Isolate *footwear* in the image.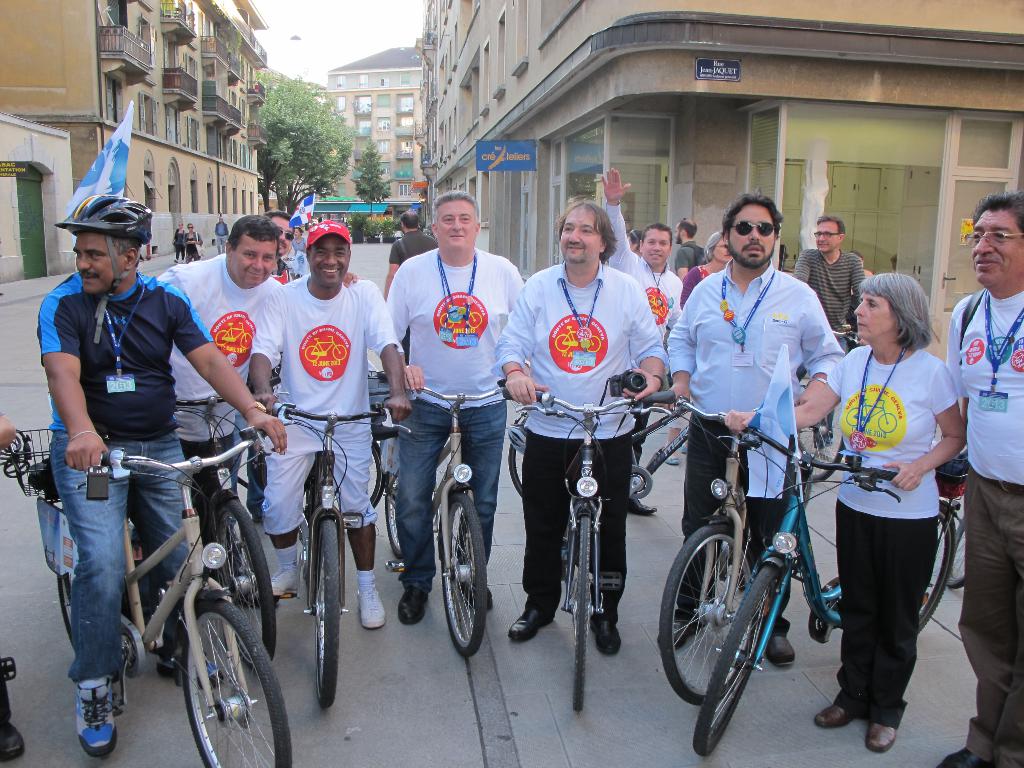
Isolated region: select_region(662, 456, 678, 467).
